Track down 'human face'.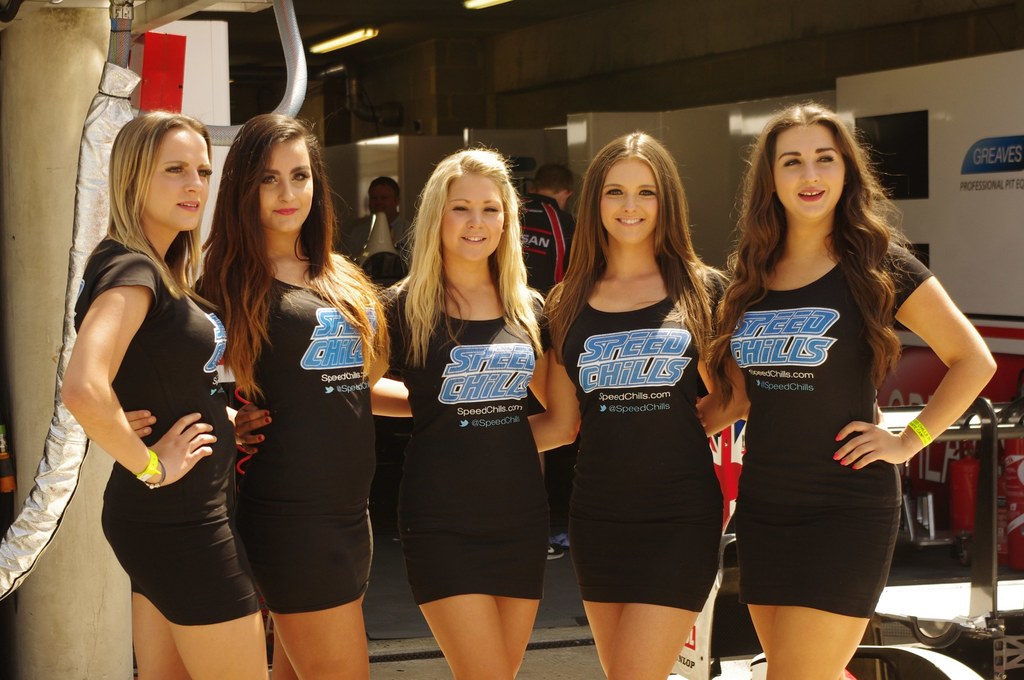
Tracked to {"x1": 439, "y1": 173, "x2": 509, "y2": 255}.
